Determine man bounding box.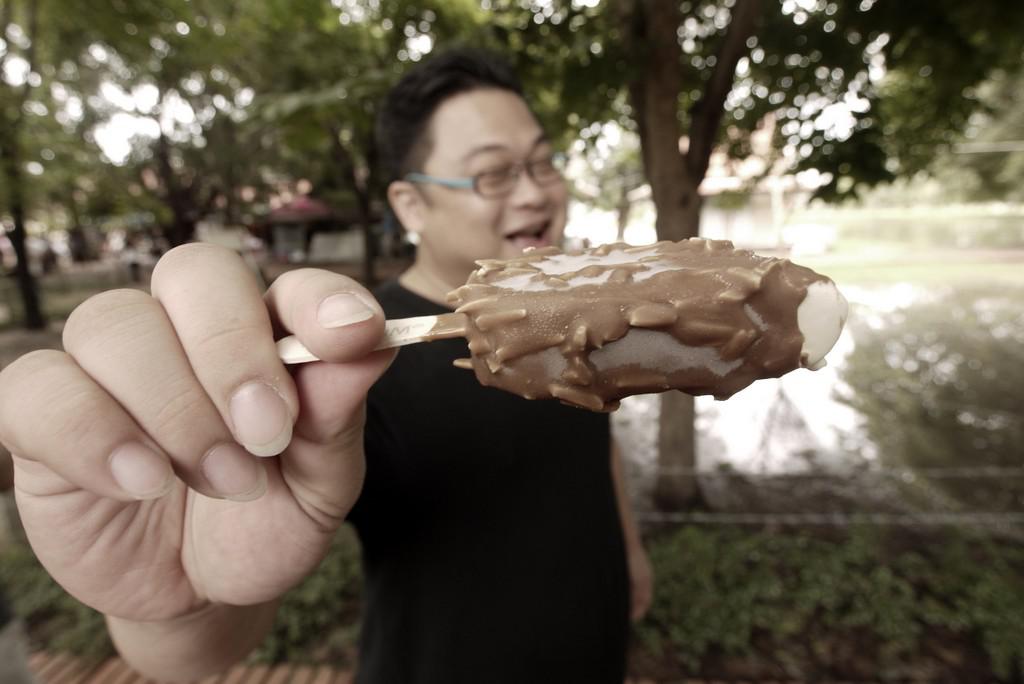
Determined: <box>126,164,829,628</box>.
